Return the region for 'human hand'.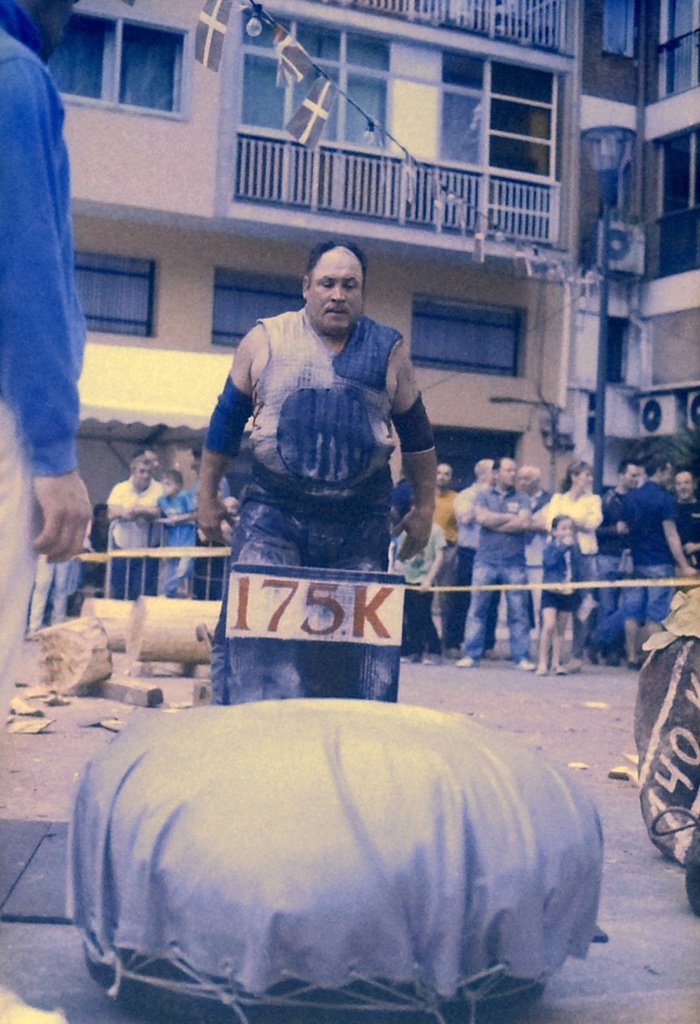
<box>196,498,238,545</box>.
